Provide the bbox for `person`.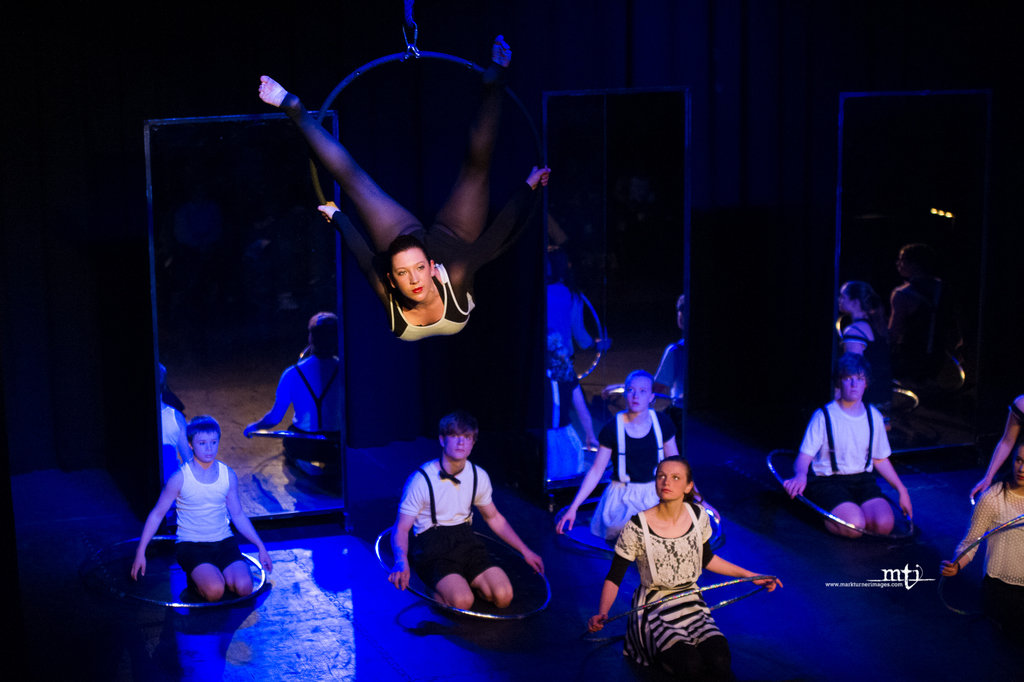
[588, 456, 779, 681].
